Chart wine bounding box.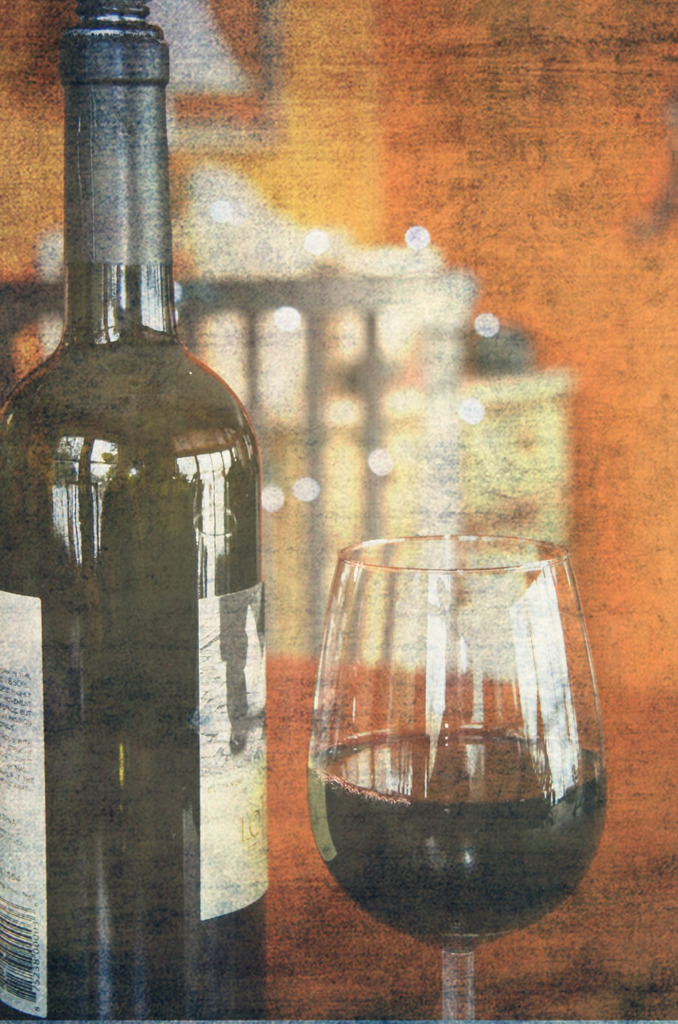
Charted: x1=258, y1=396, x2=610, y2=1023.
